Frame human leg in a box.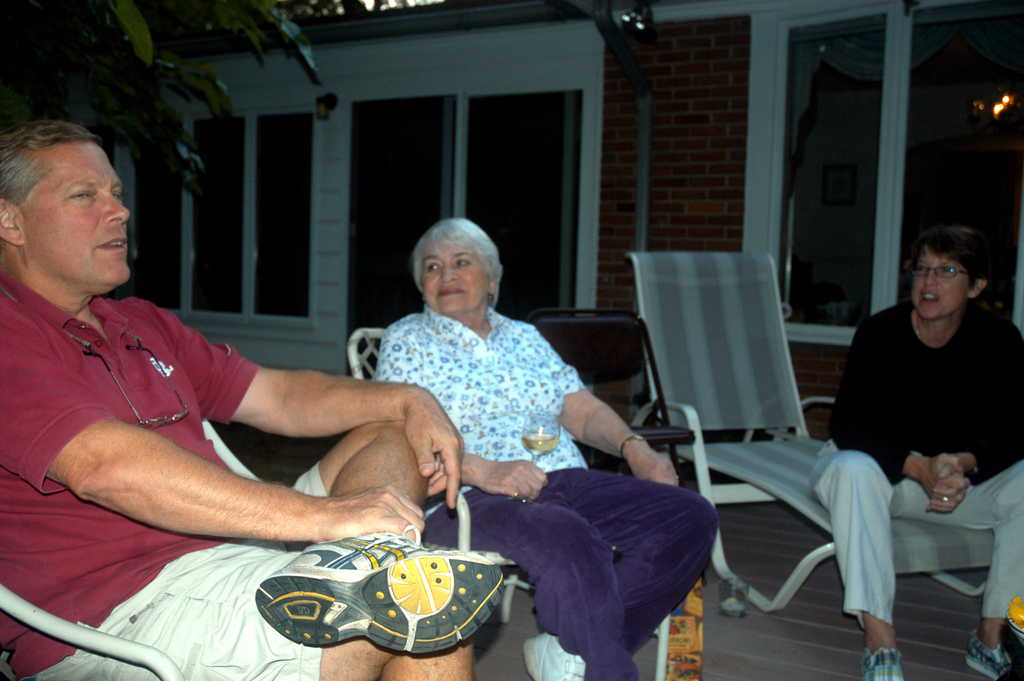
{"left": 76, "top": 418, "right": 504, "bottom": 680}.
